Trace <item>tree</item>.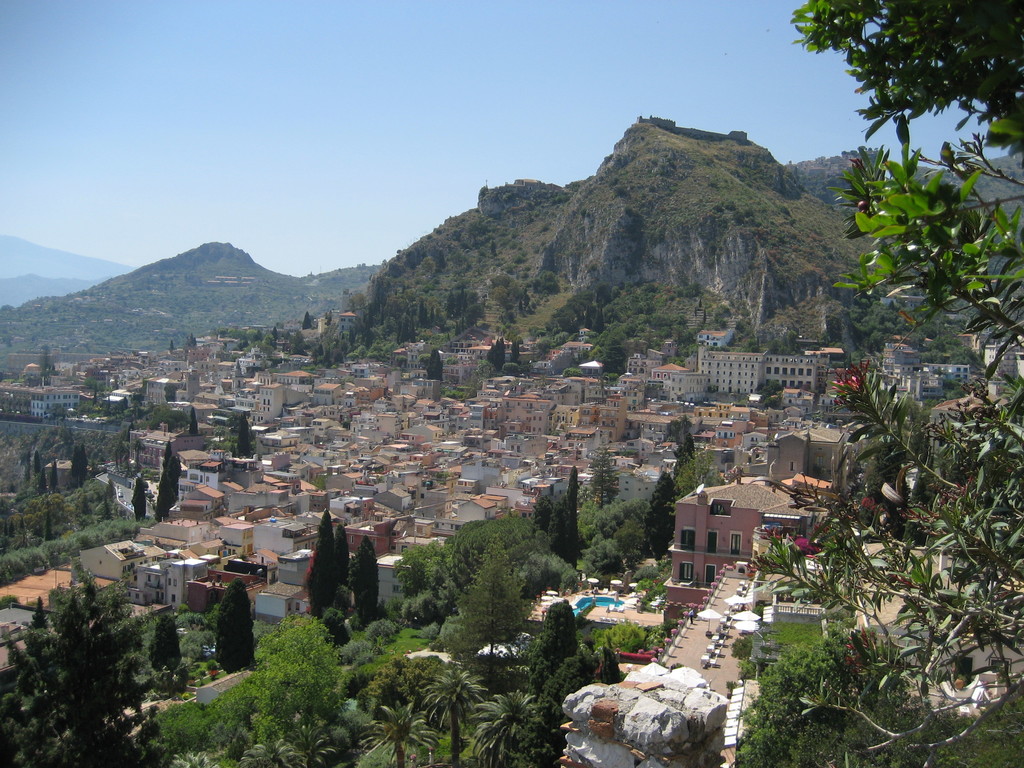
Traced to region(350, 531, 390, 623).
